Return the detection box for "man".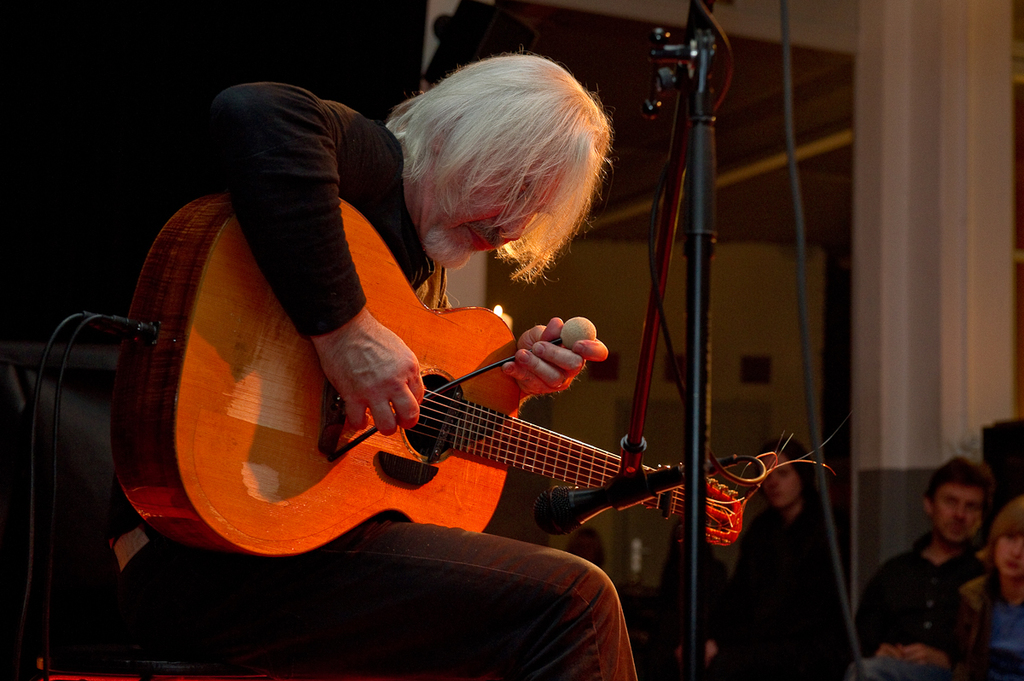
<bbox>872, 455, 1017, 677</bbox>.
